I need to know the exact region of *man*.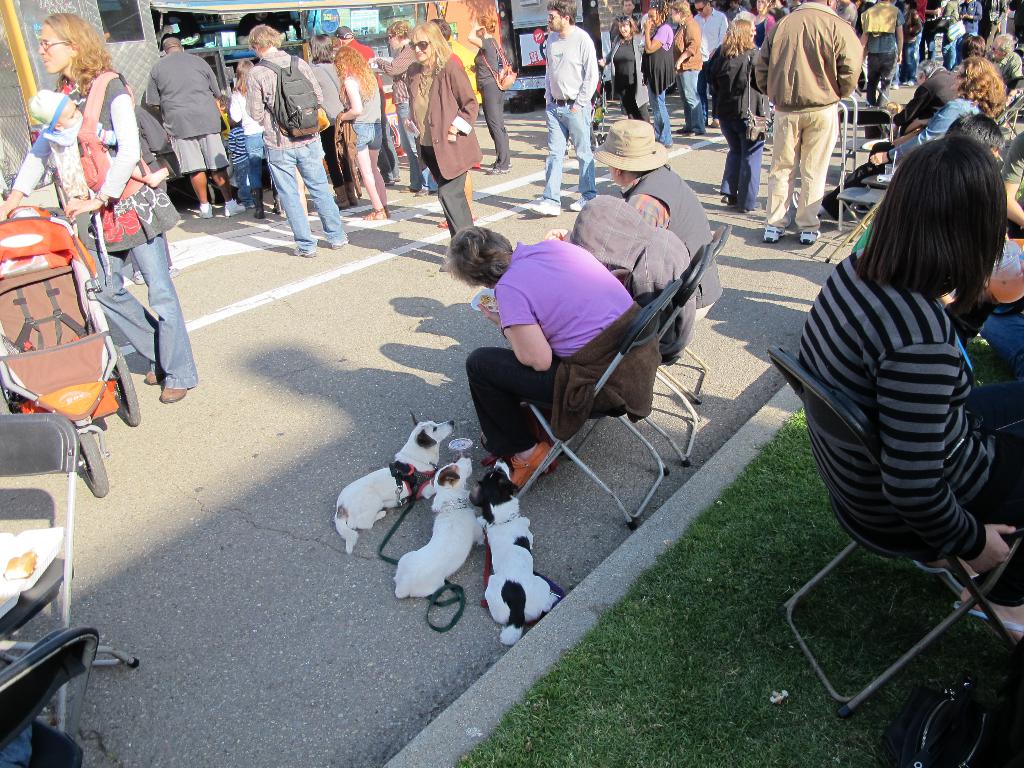
Region: (x1=146, y1=35, x2=237, y2=217).
